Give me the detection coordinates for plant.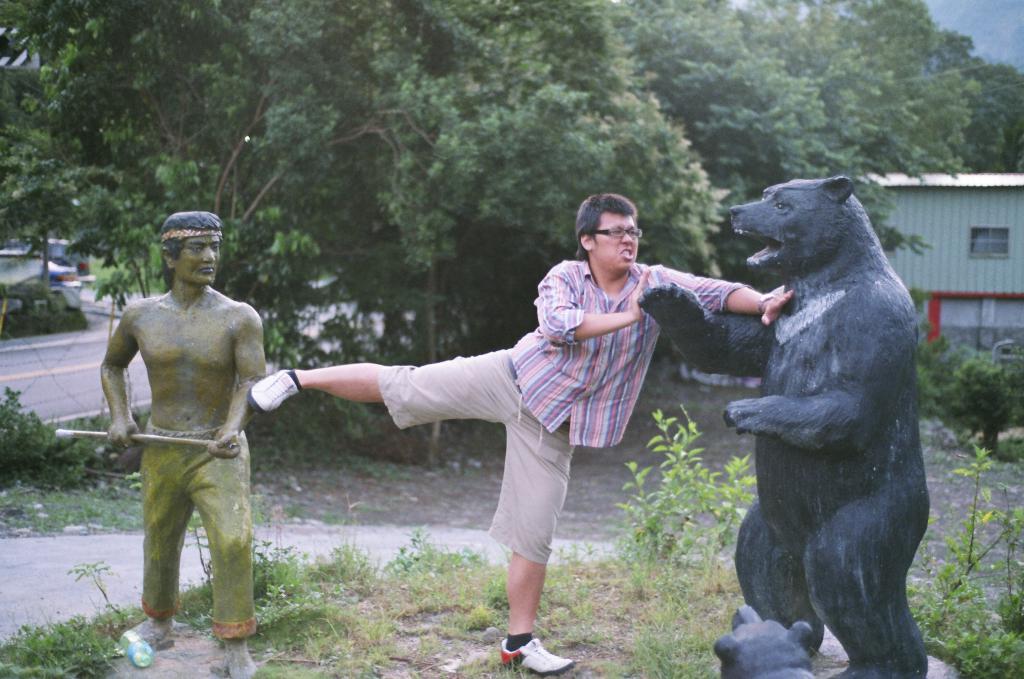
l=609, t=404, r=754, b=601.
